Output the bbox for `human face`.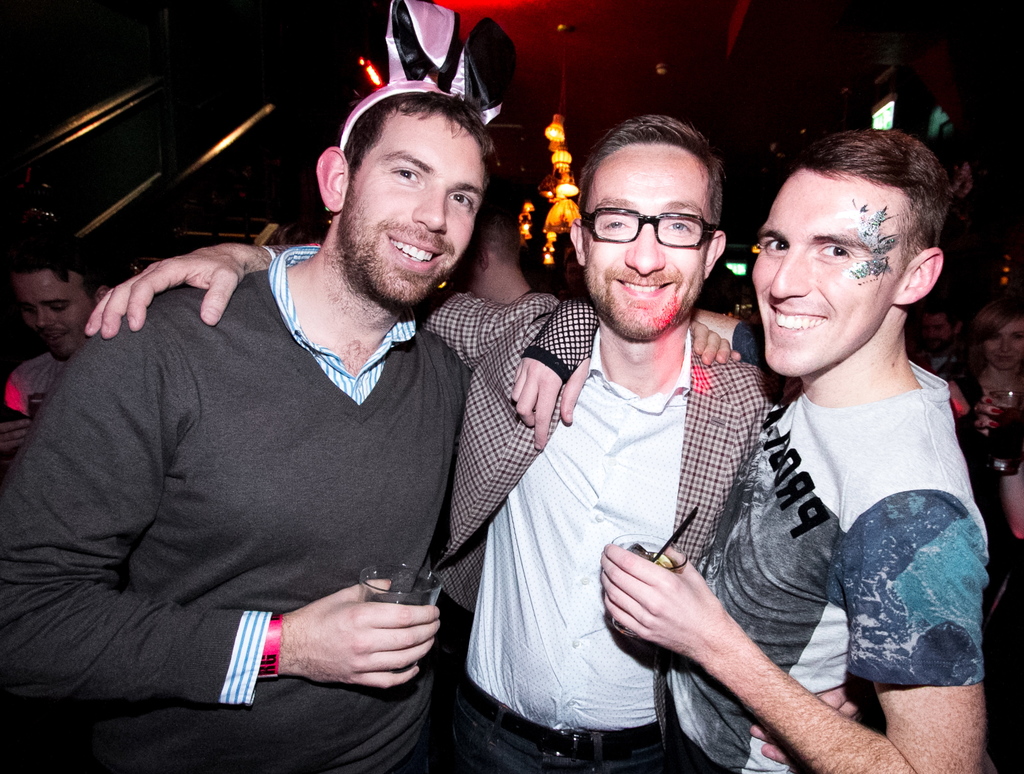
<region>348, 107, 486, 310</region>.
